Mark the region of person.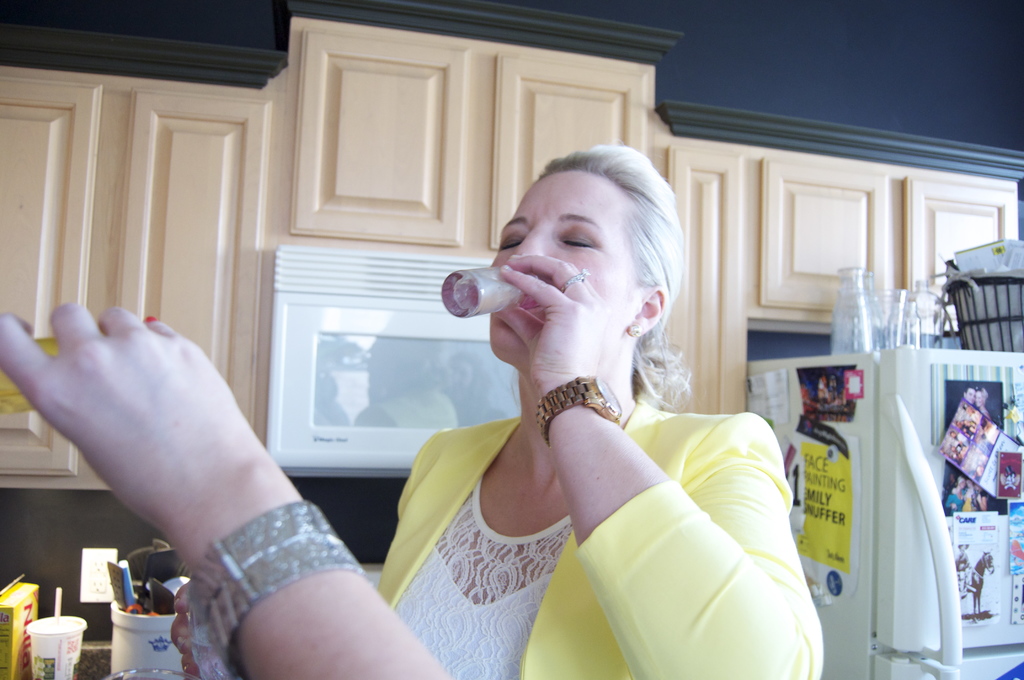
Region: select_region(371, 120, 829, 670).
